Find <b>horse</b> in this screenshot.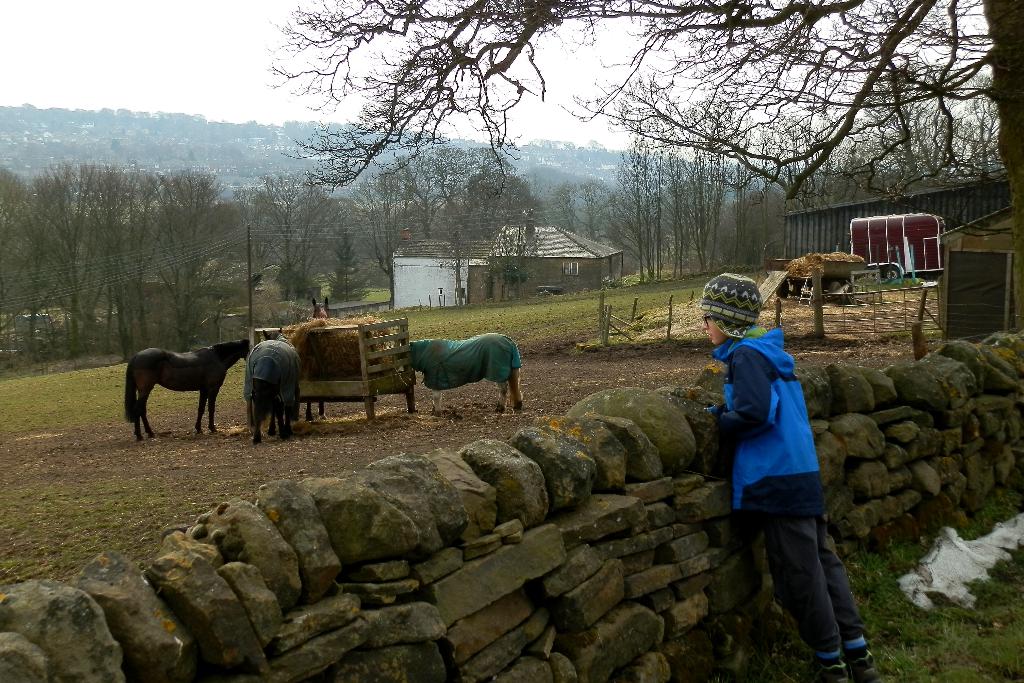
The bounding box for <b>horse</b> is x1=306, y1=297, x2=330, y2=420.
